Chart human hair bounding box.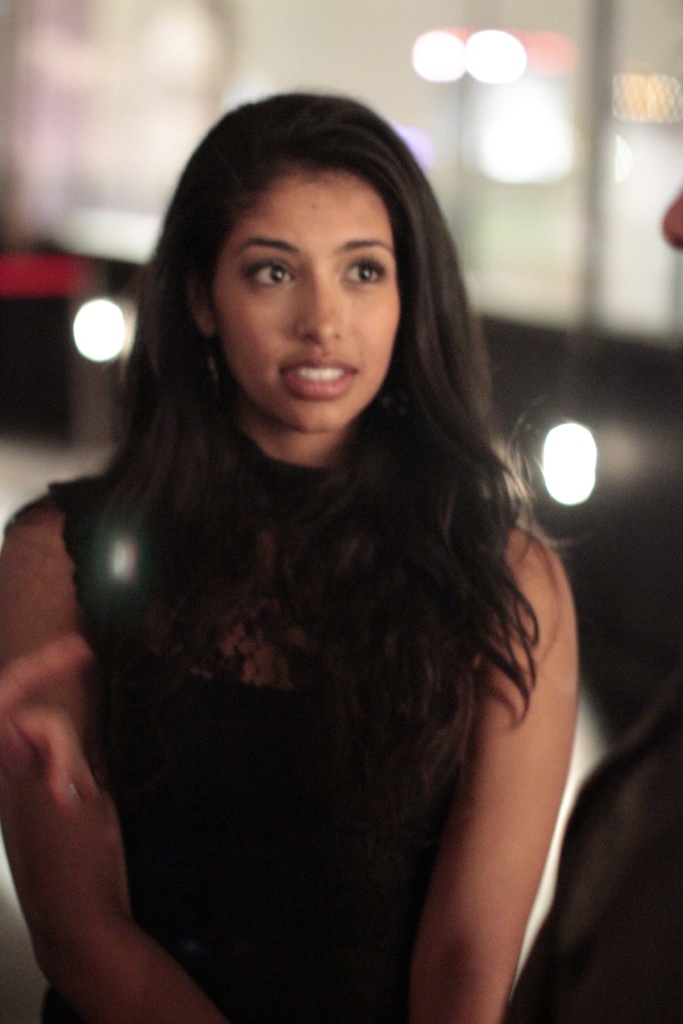
Charted: {"x1": 95, "y1": 94, "x2": 545, "y2": 784}.
